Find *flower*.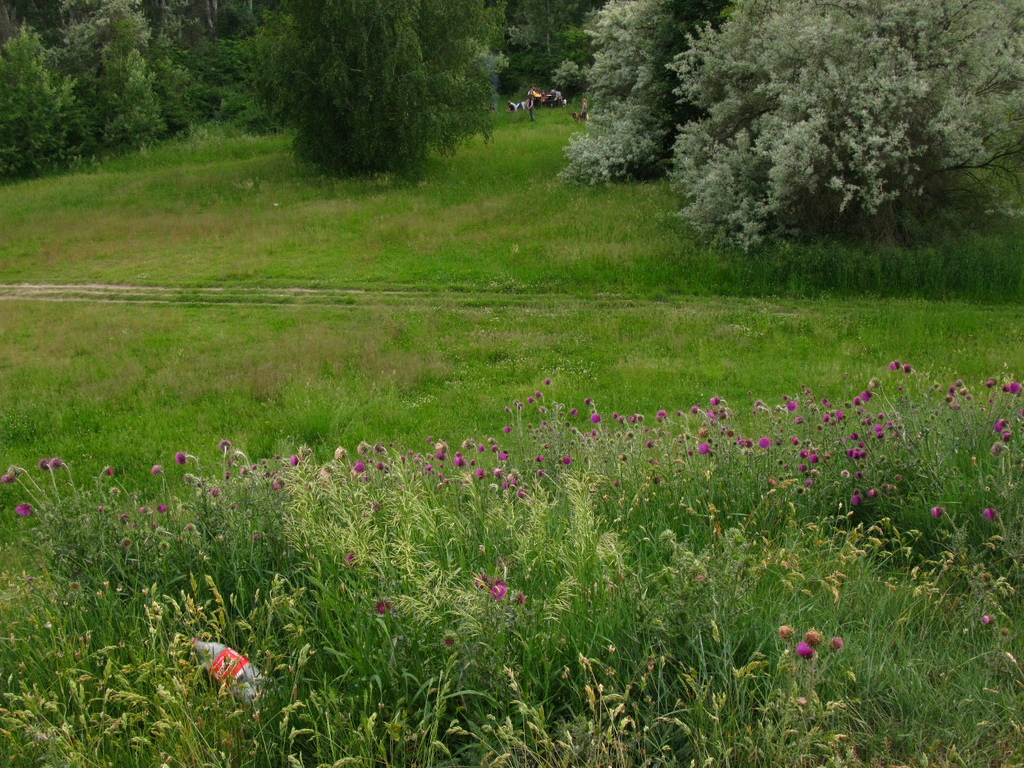
[797,642,811,654].
